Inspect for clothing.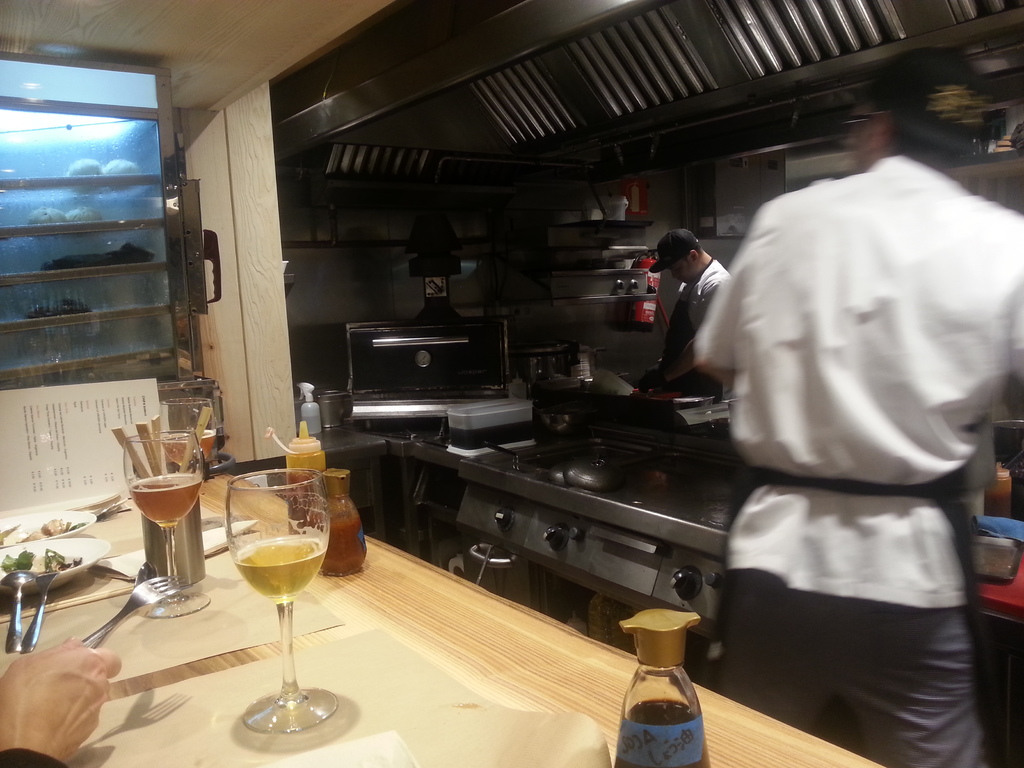
Inspection: left=695, top=170, right=1023, bottom=764.
